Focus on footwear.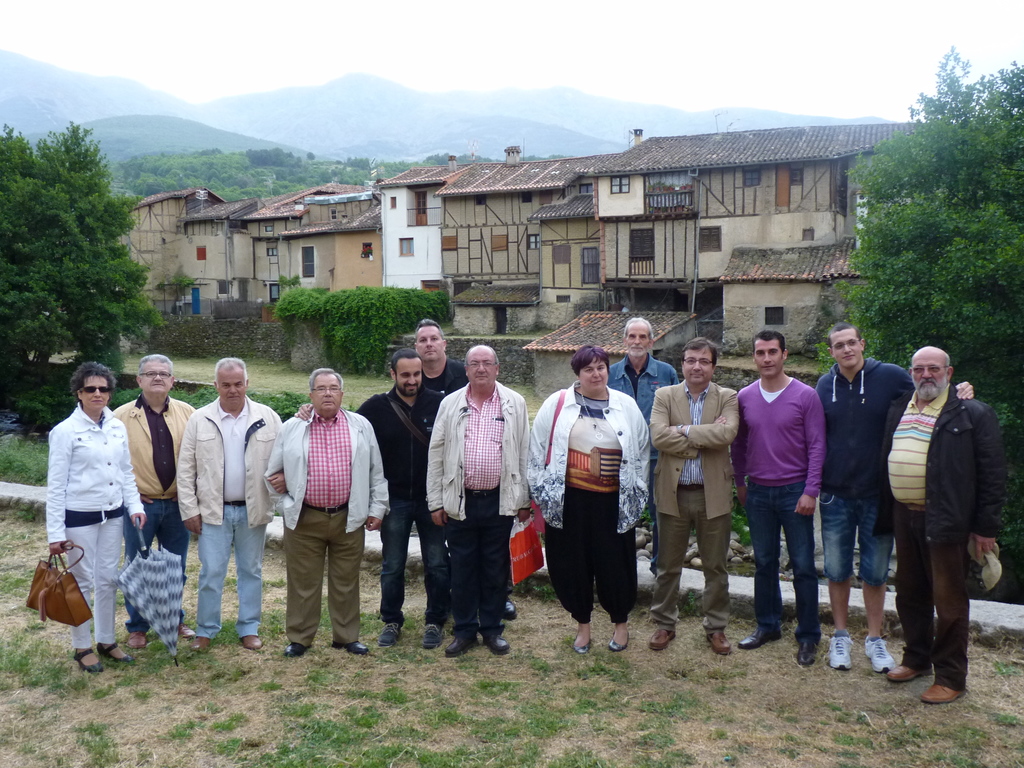
Focused at [left=238, top=634, right=266, bottom=653].
